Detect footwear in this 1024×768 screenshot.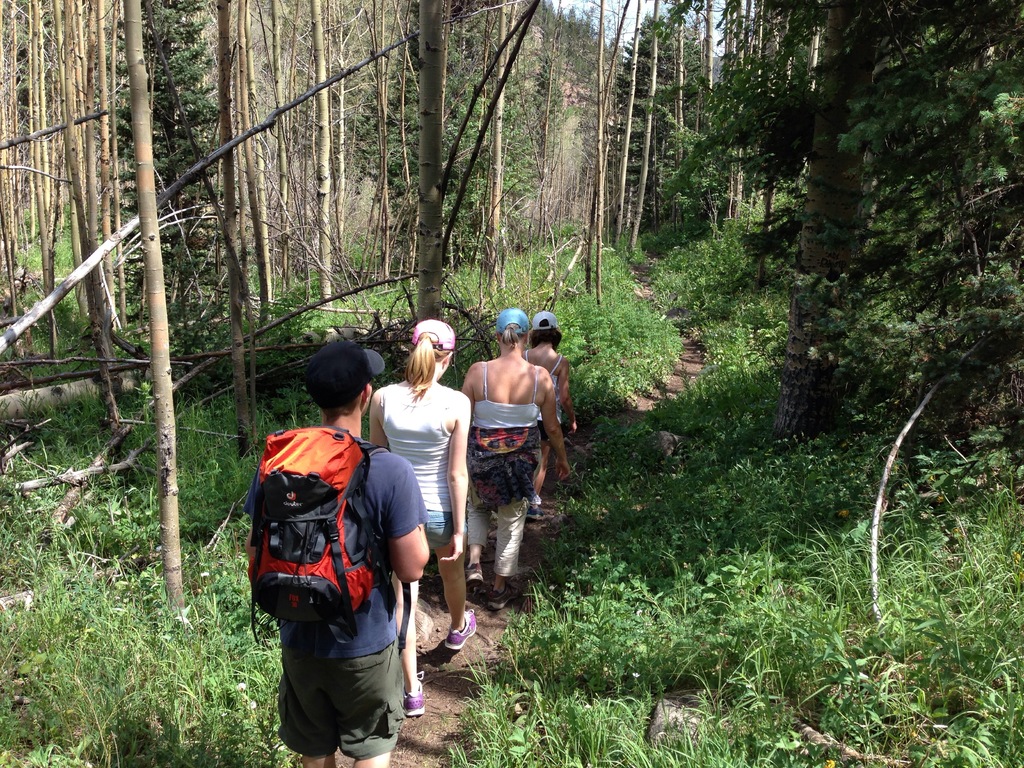
Detection: region(403, 670, 426, 718).
